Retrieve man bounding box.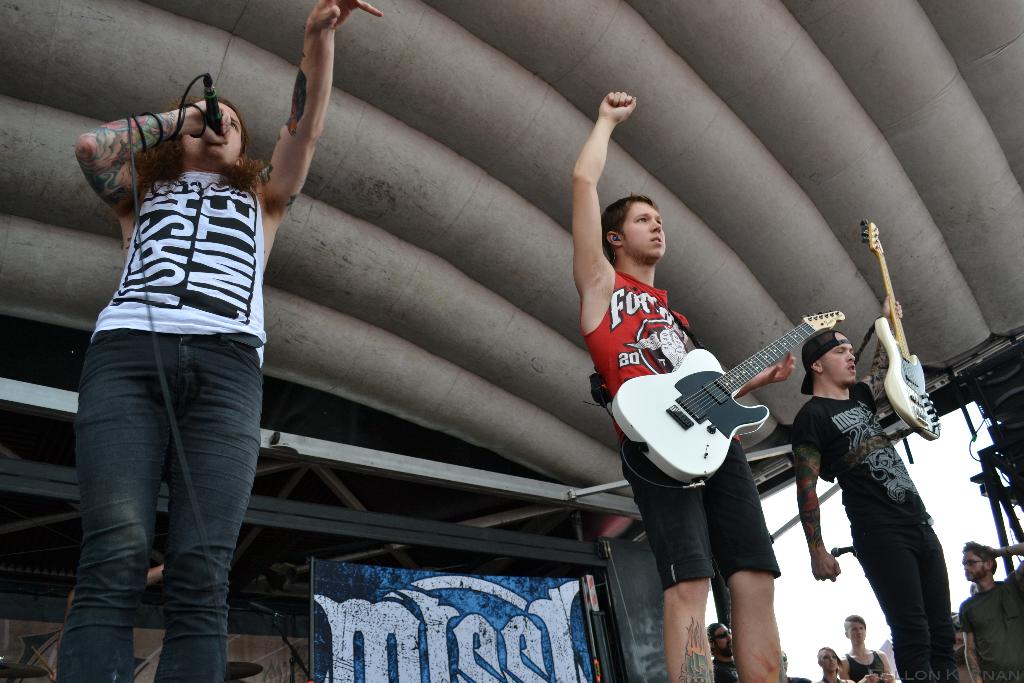
Bounding box: BBox(784, 292, 966, 666).
